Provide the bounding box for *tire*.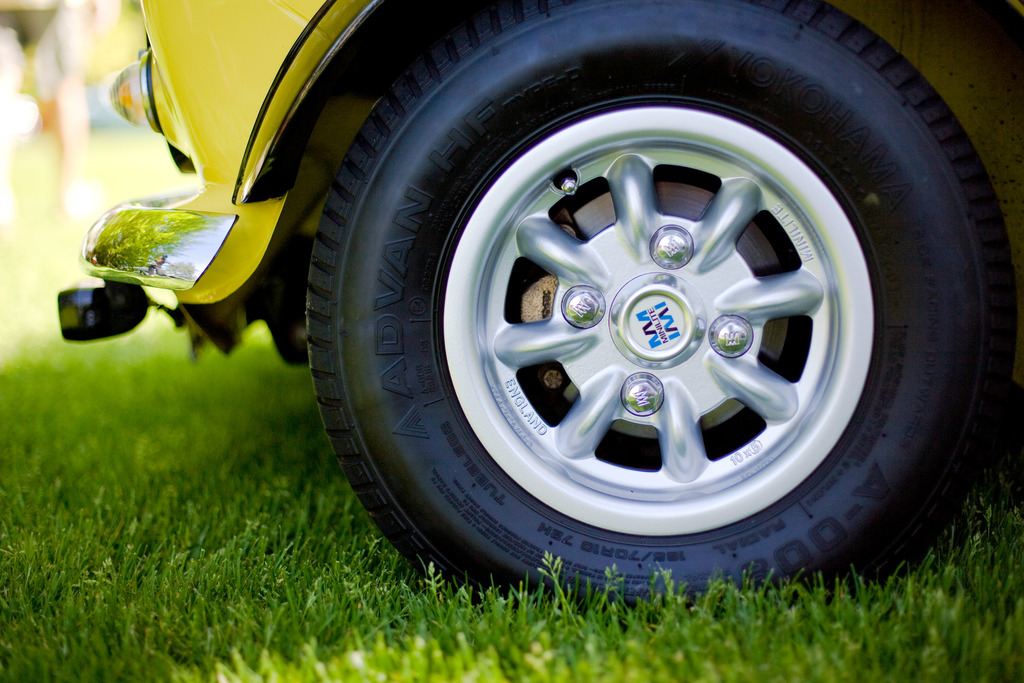
region(289, 11, 970, 635).
